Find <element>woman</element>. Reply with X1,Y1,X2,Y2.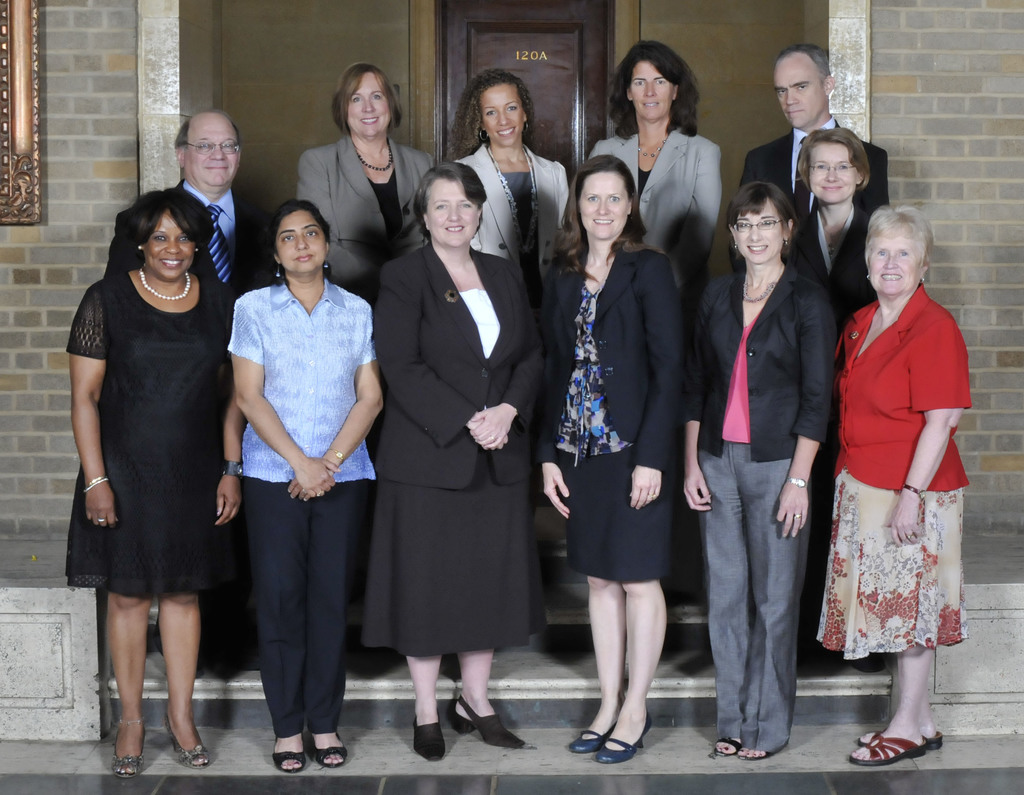
374,159,555,764.
